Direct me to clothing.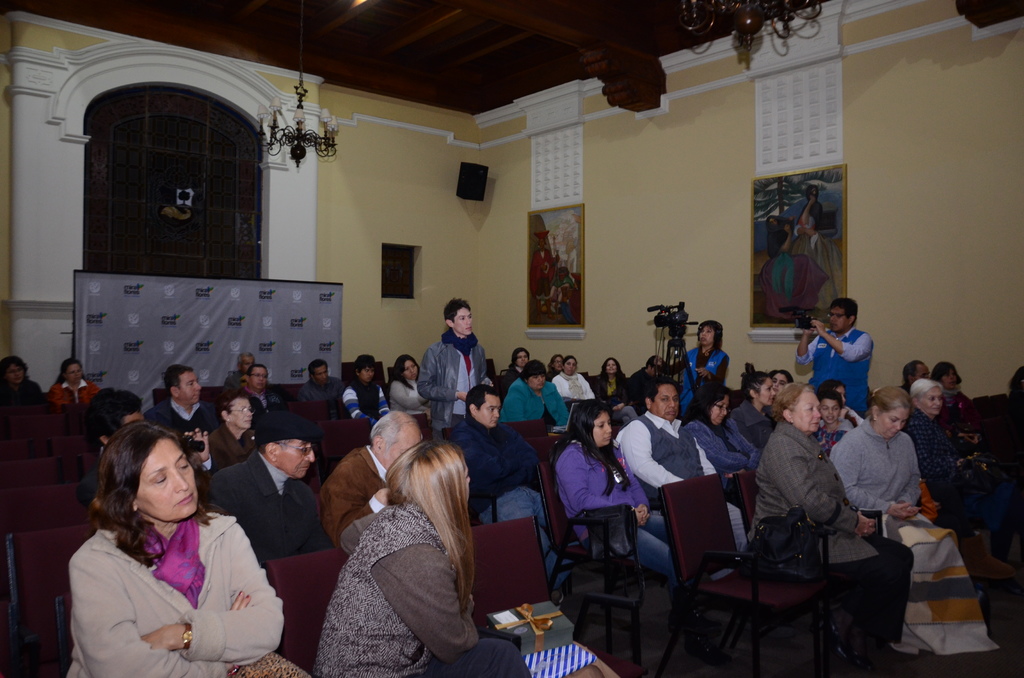
Direction: pyautogui.locateOnScreen(528, 247, 556, 302).
